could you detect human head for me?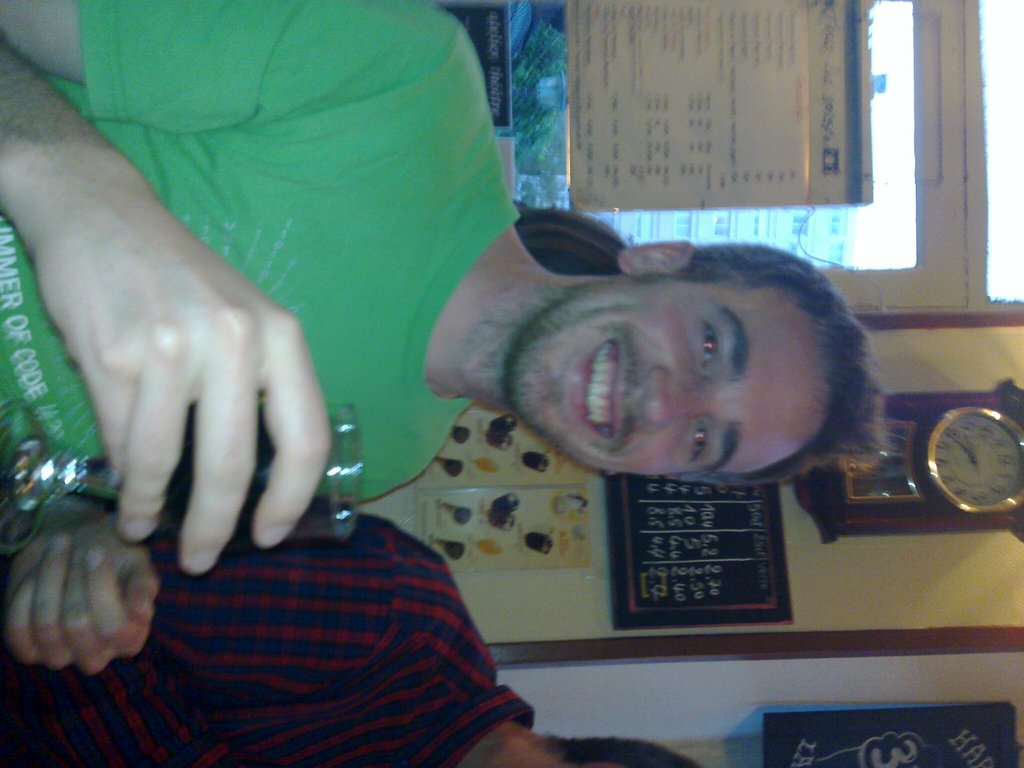
Detection result: (521,740,700,767).
